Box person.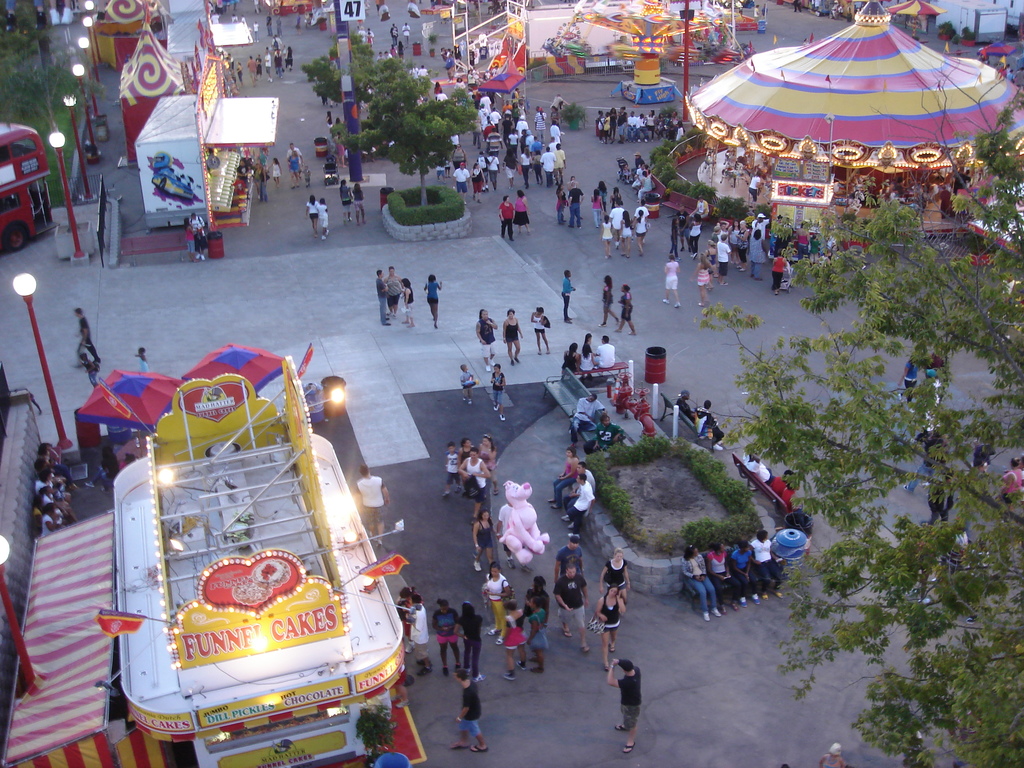
crop(131, 348, 150, 375).
